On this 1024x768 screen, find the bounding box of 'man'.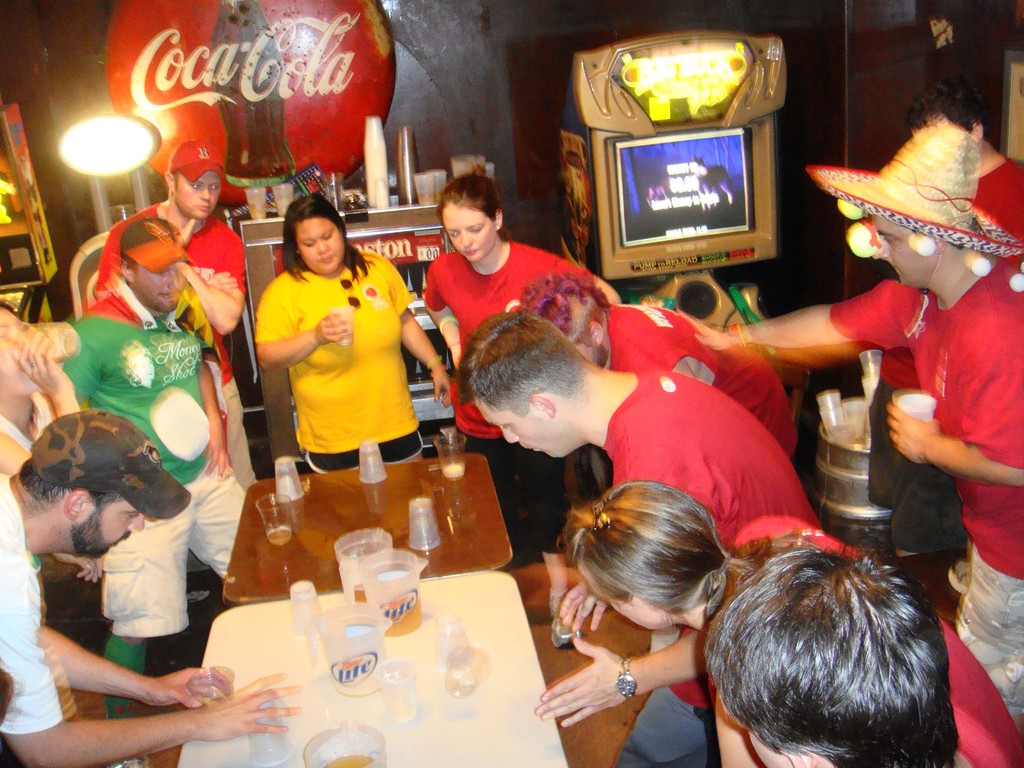
Bounding box: locate(690, 114, 1023, 734).
